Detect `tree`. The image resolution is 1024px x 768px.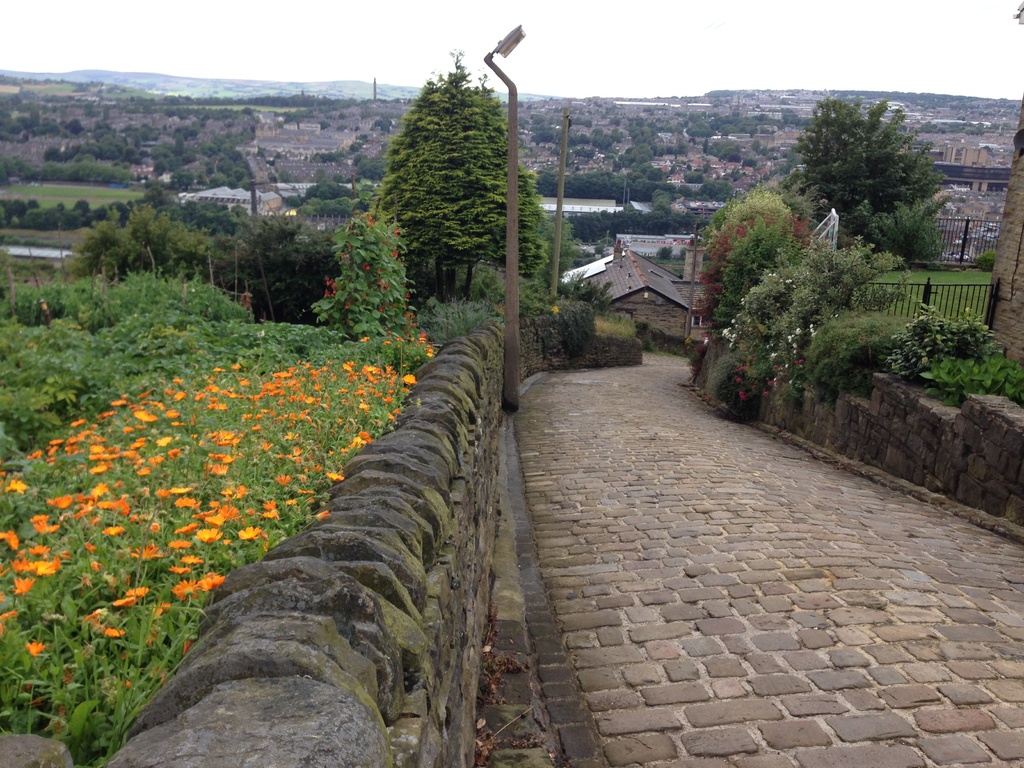
<bbox>63, 192, 244, 304</bbox>.
